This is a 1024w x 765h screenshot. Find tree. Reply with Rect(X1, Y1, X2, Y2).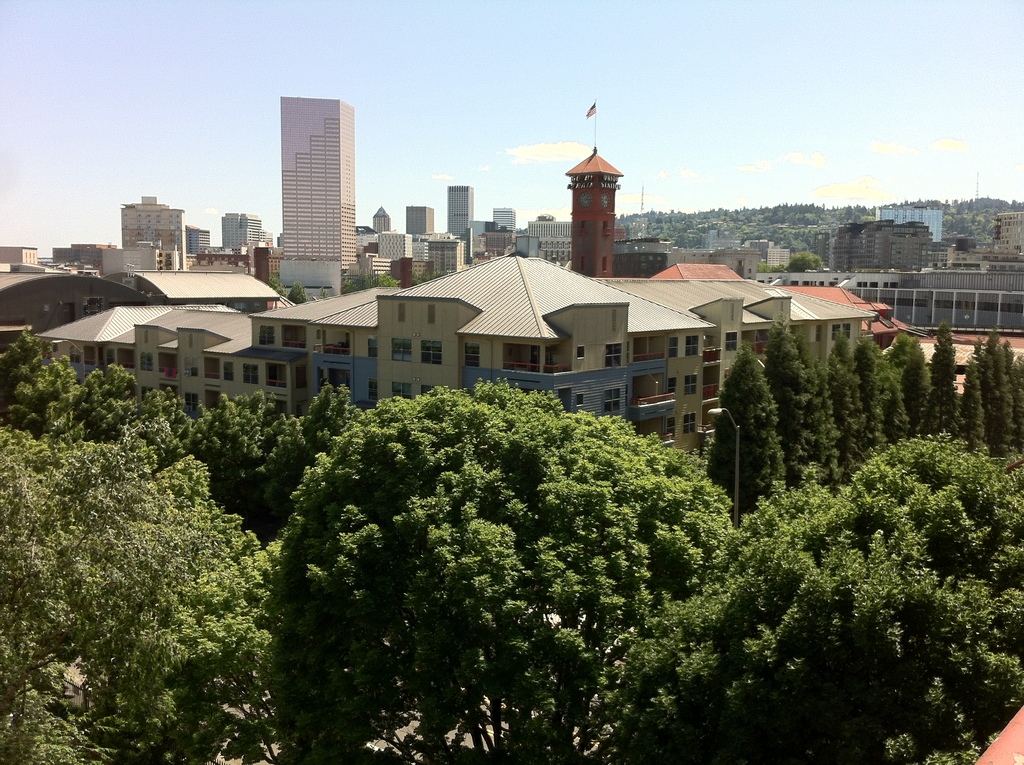
Rect(287, 282, 308, 306).
